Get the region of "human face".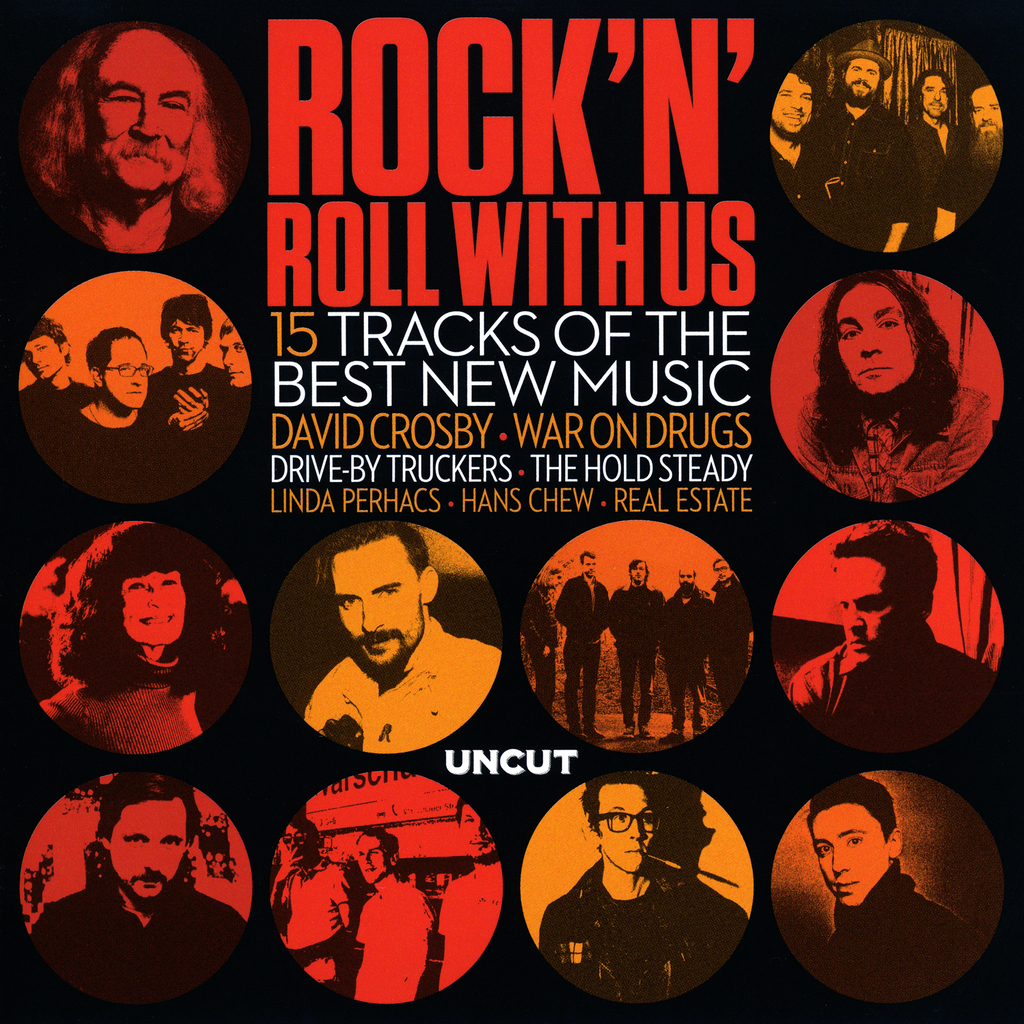
{"x1": 90, "y1": 26, "x2": 195, "y2": 200}.
